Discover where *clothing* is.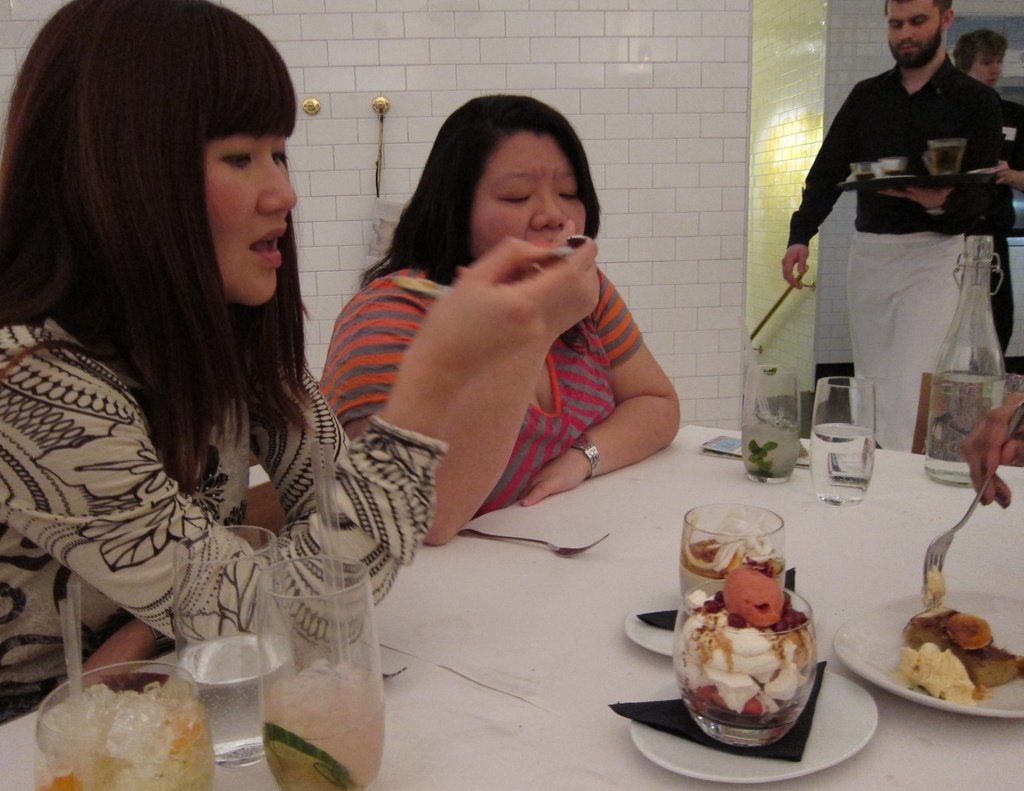
Discovered at [x1=473, y1=133, x2=589, y2=257].
